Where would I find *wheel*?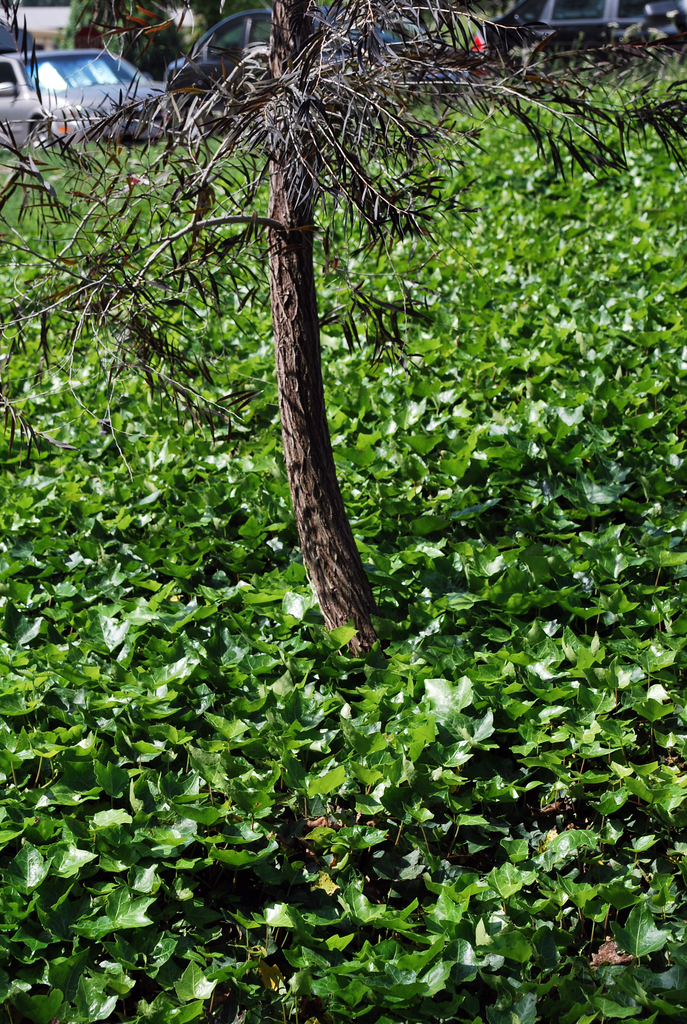
At (27, 118, 53, 151).
